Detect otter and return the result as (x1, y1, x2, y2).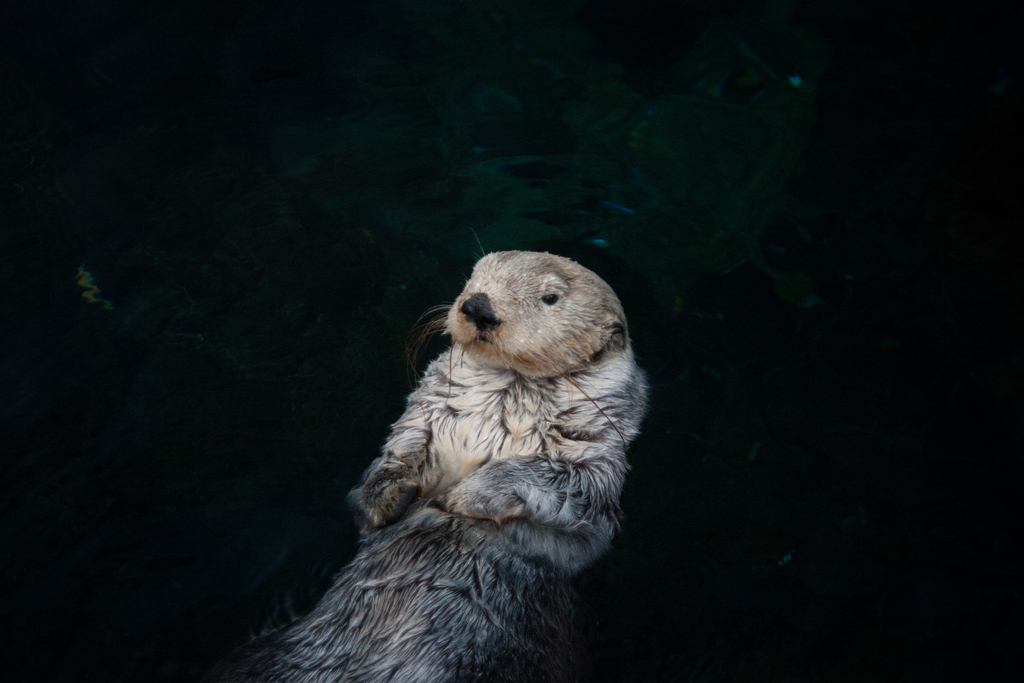
(237, 256, 648, 659).
